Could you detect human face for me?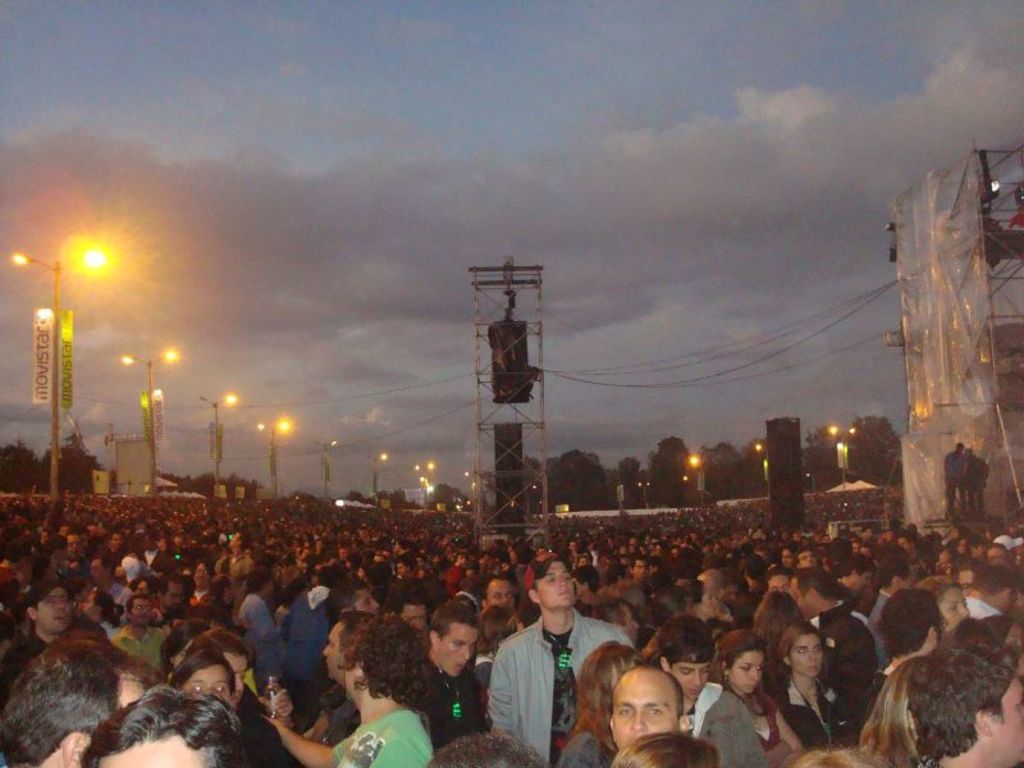
Detection result: locate(356, 586, 383, 614).
